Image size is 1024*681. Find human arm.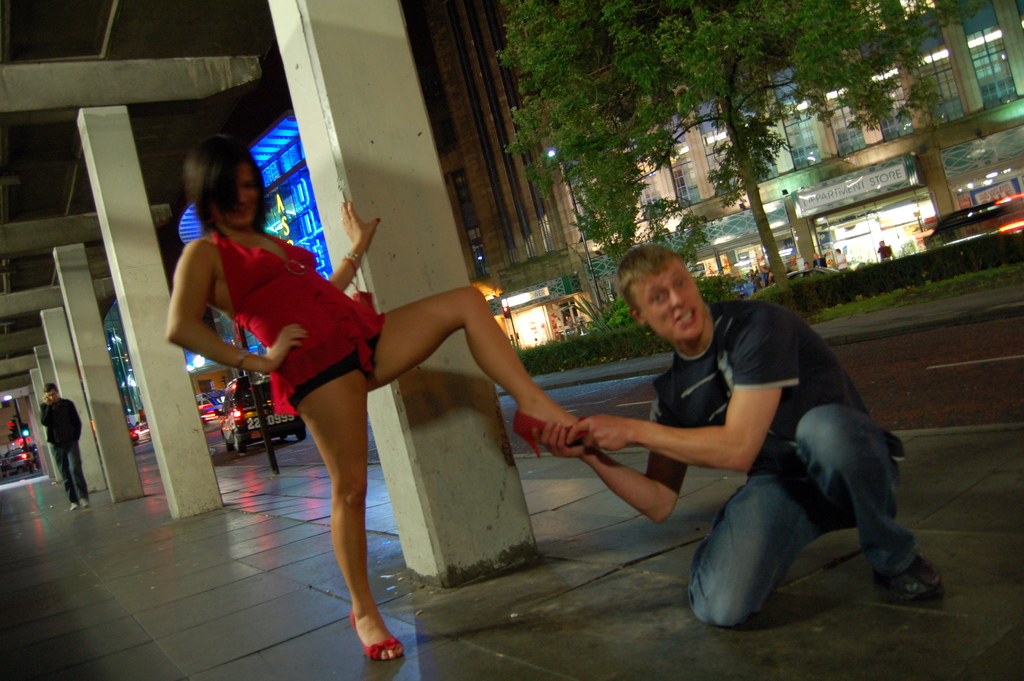
x1=36 y1=393 x2=54 y2=429.
